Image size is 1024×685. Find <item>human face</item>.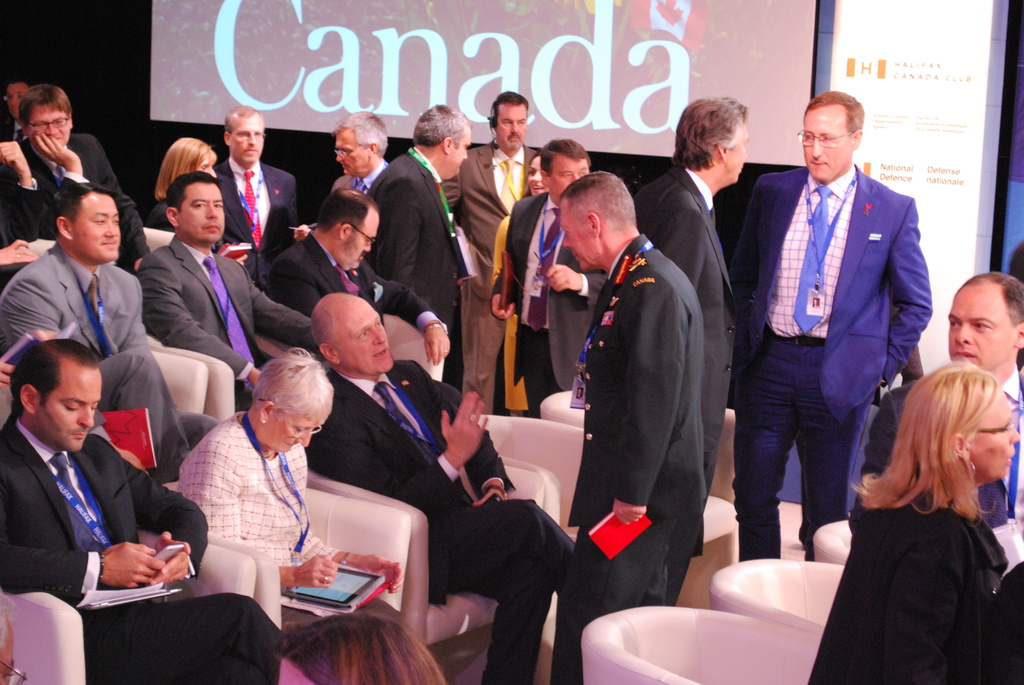
27, 105, 71, 145.
